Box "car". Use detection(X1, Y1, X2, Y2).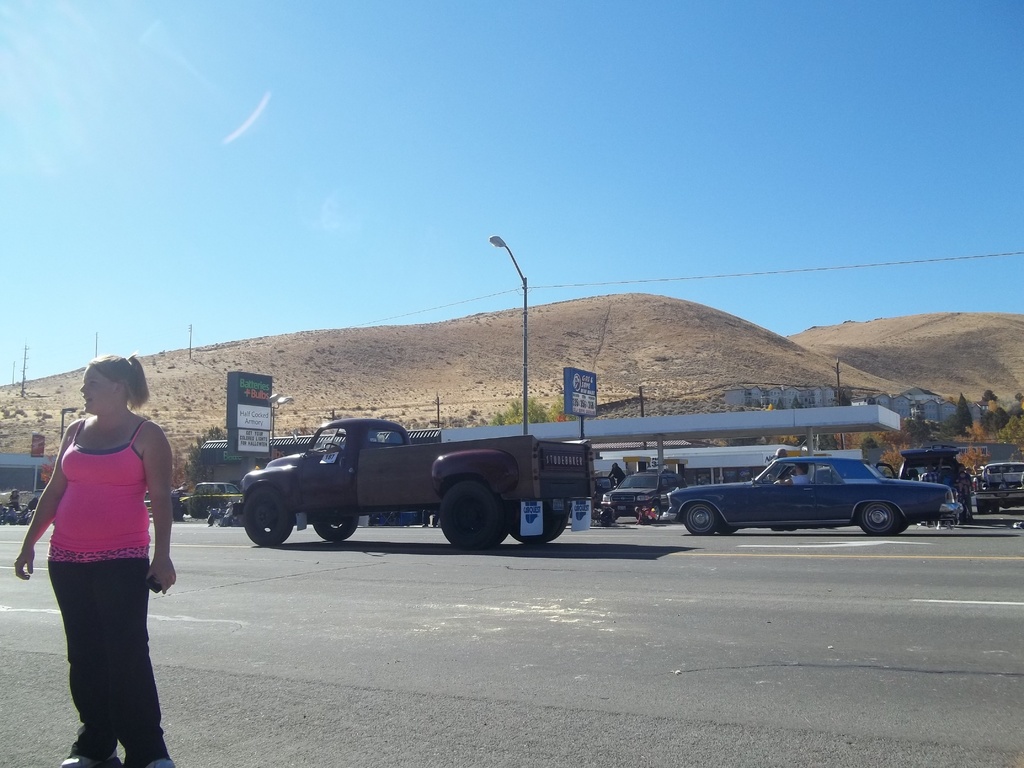
detection(597, 474, 674, 513).
